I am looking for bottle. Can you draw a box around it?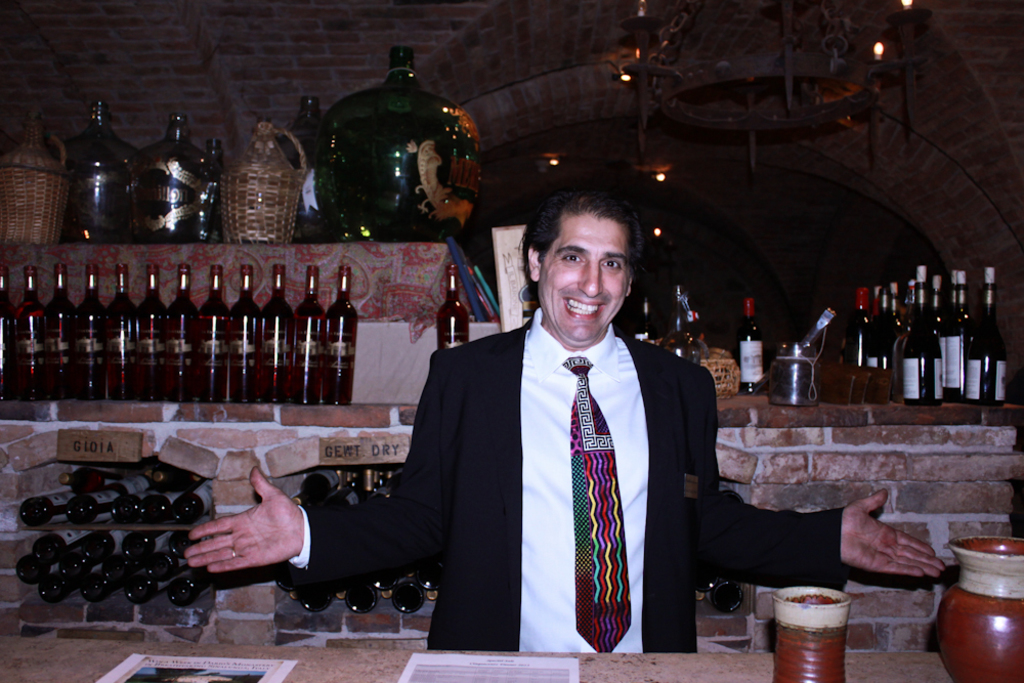
Sure, the bounding box is <region>4, 82, 1023, 628</region>.
